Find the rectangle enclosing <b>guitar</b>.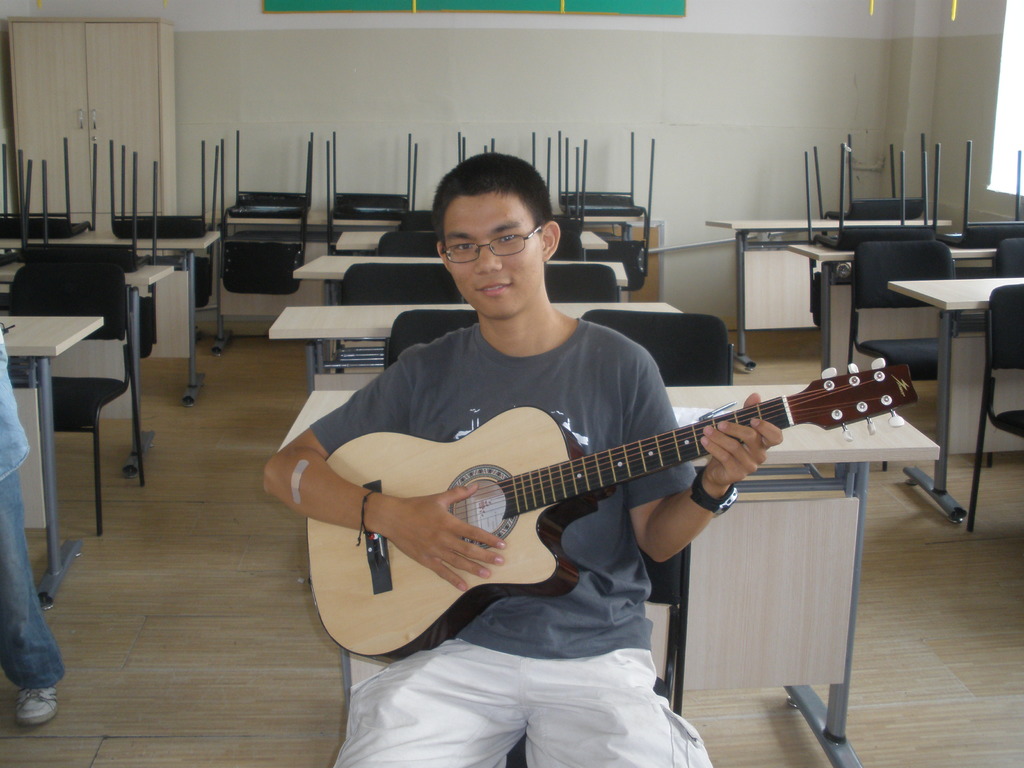
(300,358,920,667).
